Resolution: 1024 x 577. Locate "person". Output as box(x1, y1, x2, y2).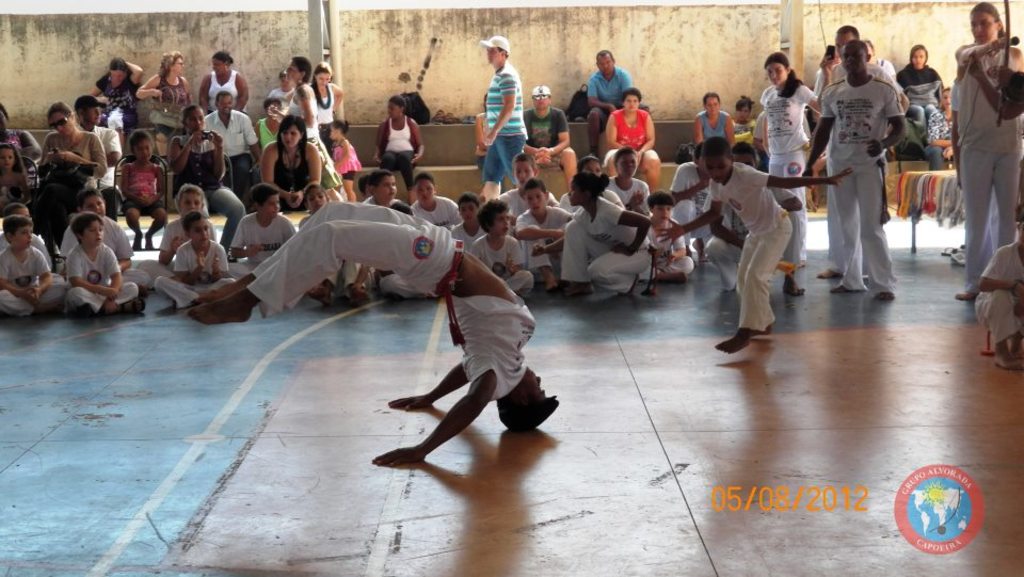
box(0, 100, 38, 177).
